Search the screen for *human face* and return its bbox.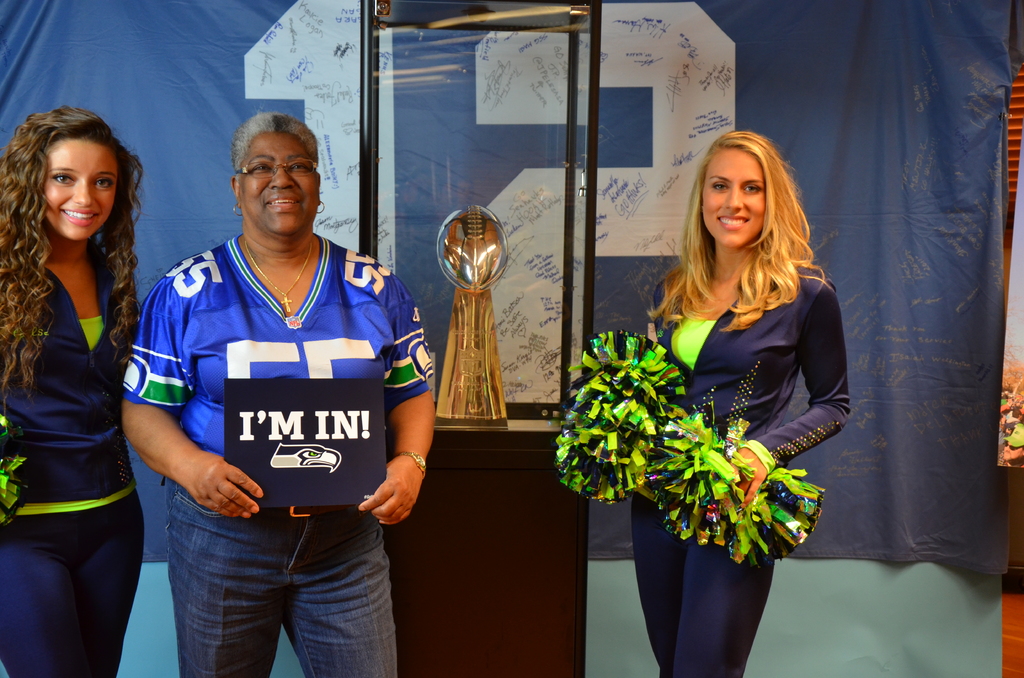
Found: box=[239, 132, 318, 234].
